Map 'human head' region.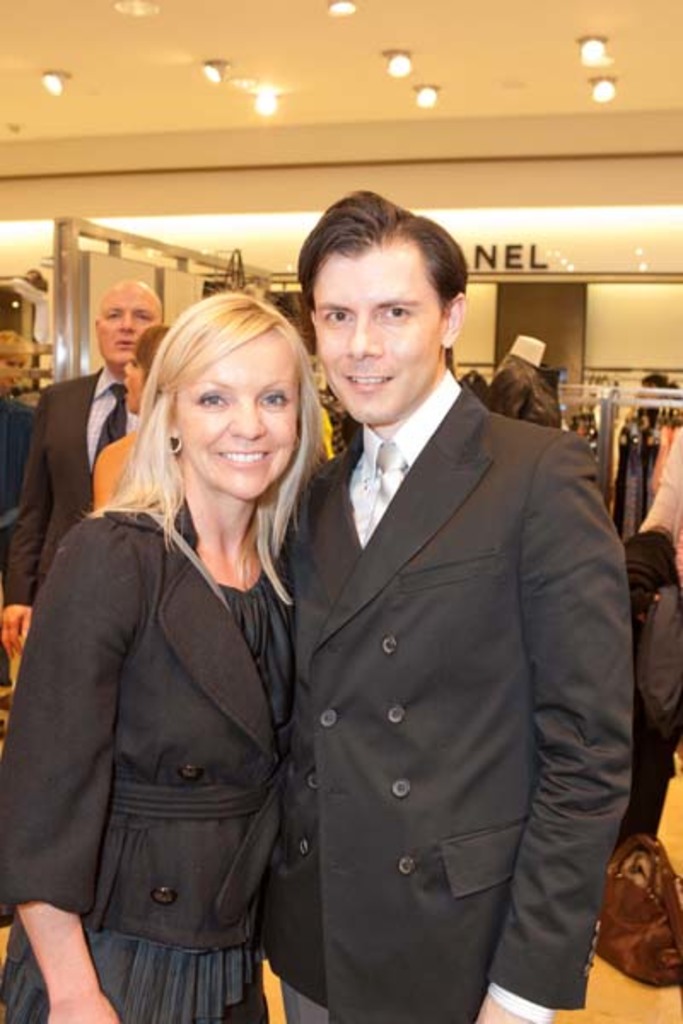
Mapped to bbox=[118, 321, 174, 422].
